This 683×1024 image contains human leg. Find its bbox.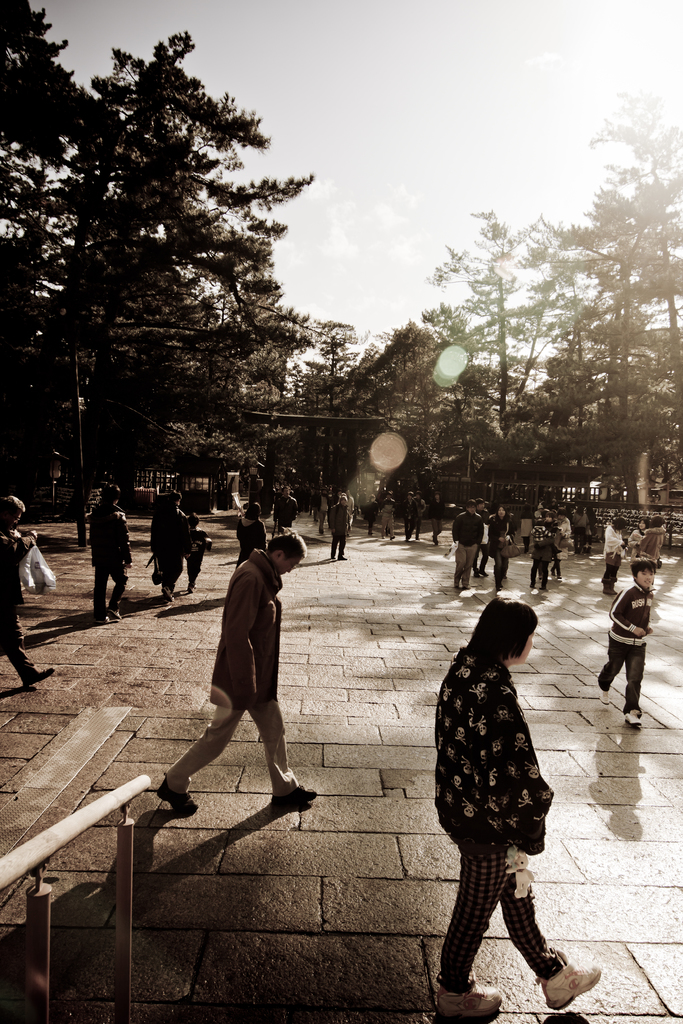
95 568 106 627.
